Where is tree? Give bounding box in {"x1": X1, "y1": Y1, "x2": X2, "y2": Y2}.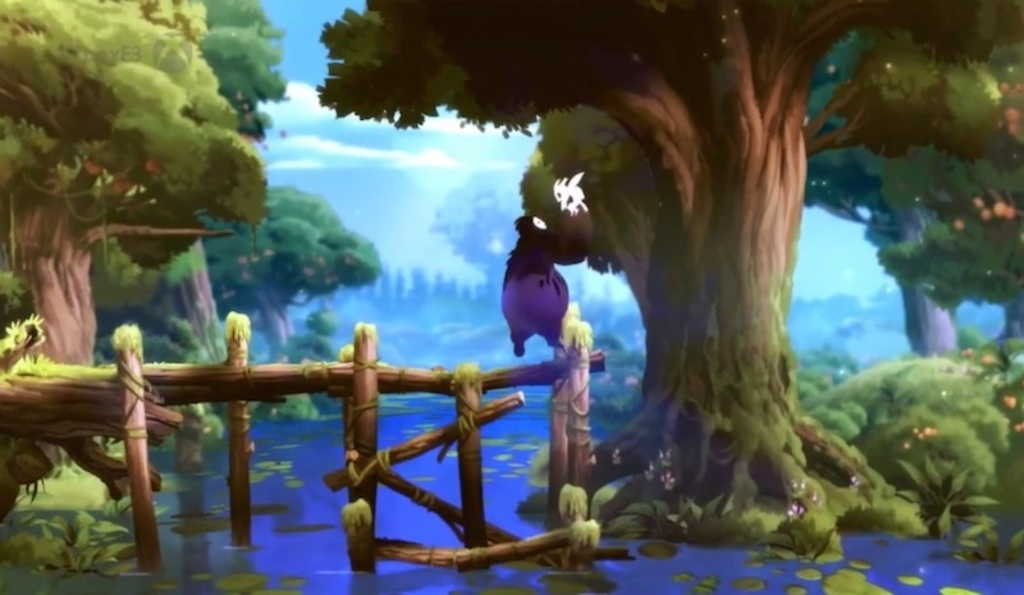
{"x1": 200, "y1": 188, "x2": 374, "y2": 363}.
